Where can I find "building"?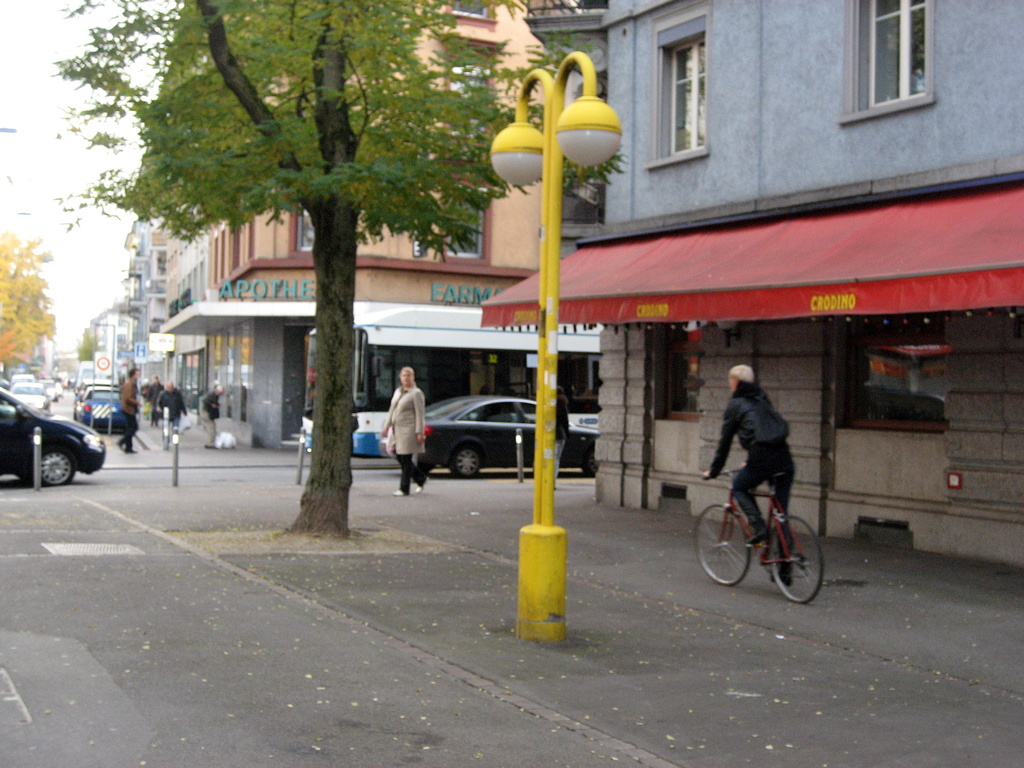
You can find it at l=82, t=0, r=608, b=471.
